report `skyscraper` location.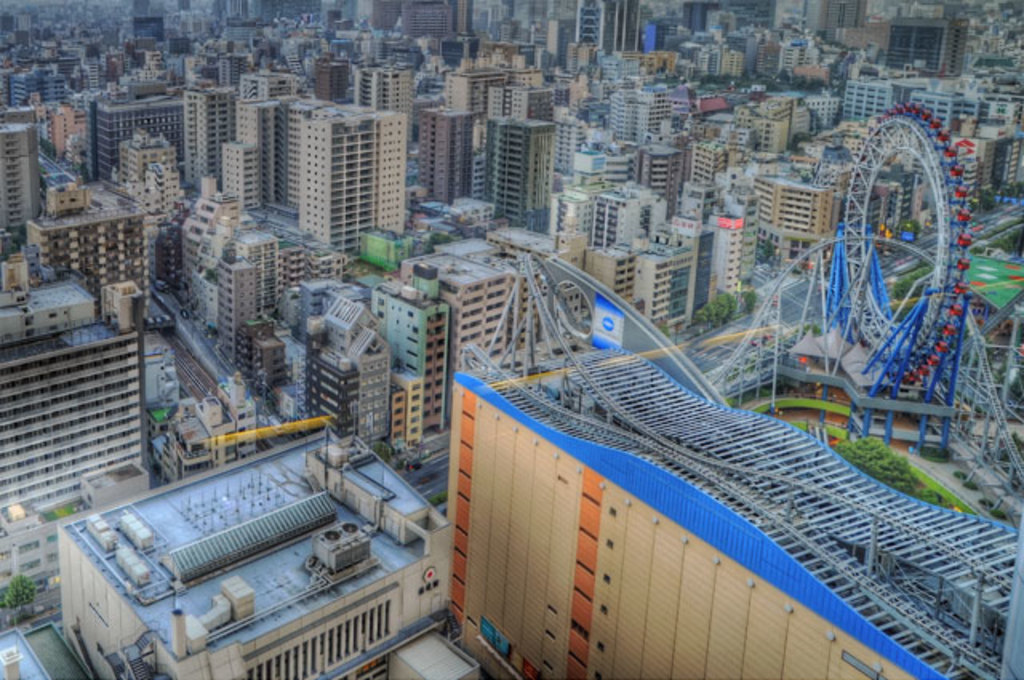
Report: bbox=[288, 98, 411, 264].
